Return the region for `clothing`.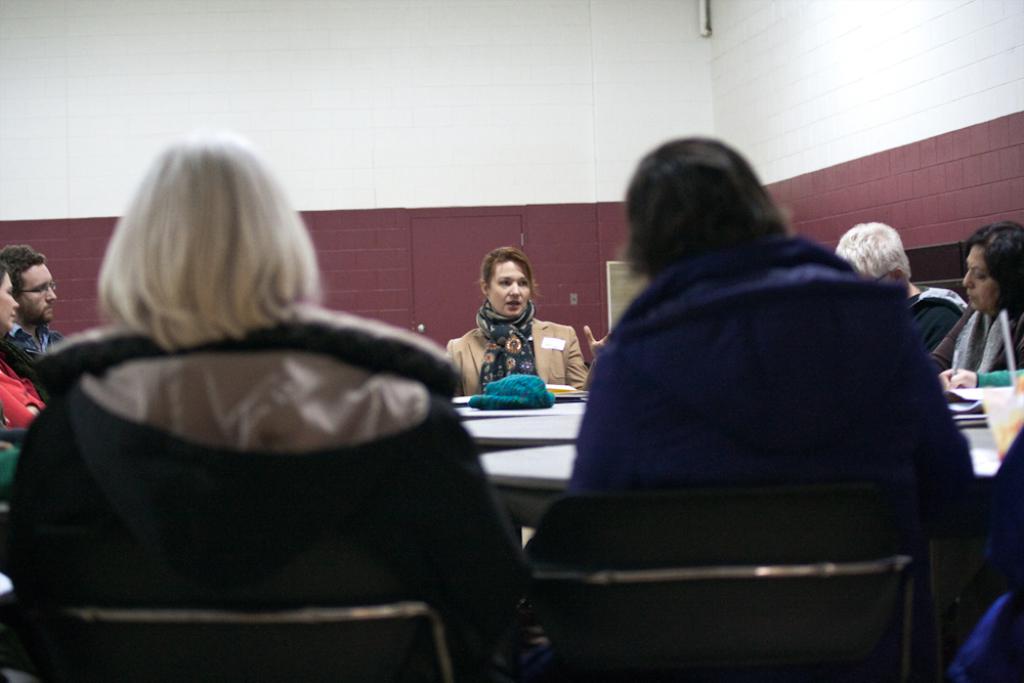
box(442, 307, 593, 398).
